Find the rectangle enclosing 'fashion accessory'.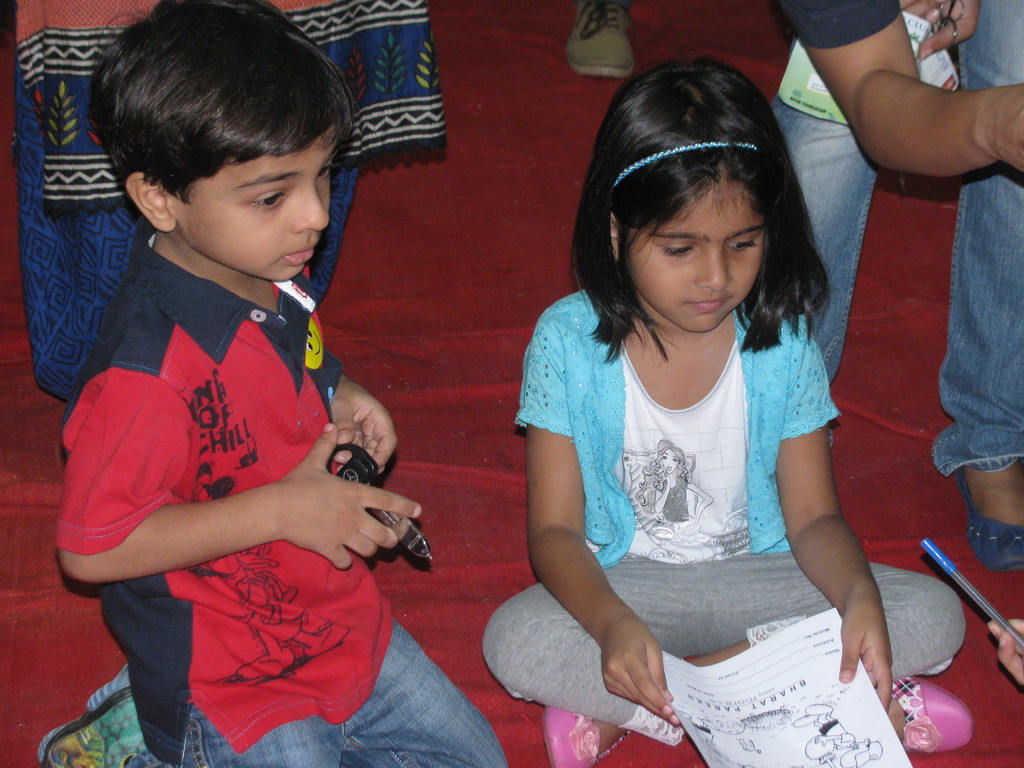
[left=951, top=467, right=1023, bottom=572].
